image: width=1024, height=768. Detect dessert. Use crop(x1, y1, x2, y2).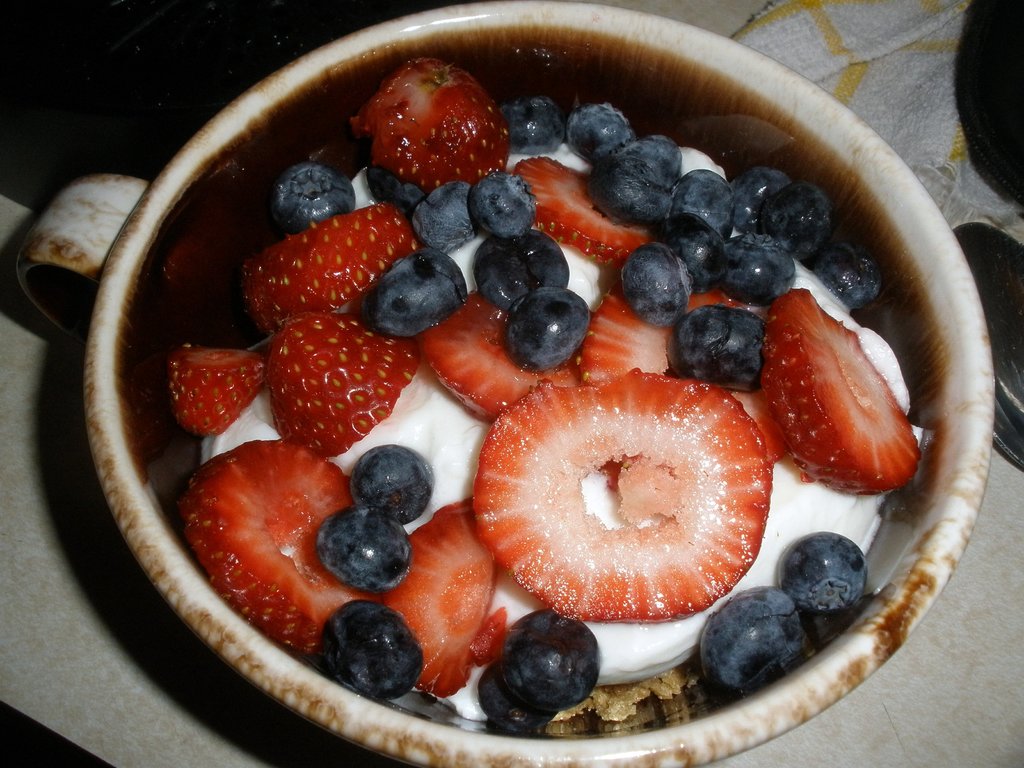
crop(122, 51, 926, 758).
